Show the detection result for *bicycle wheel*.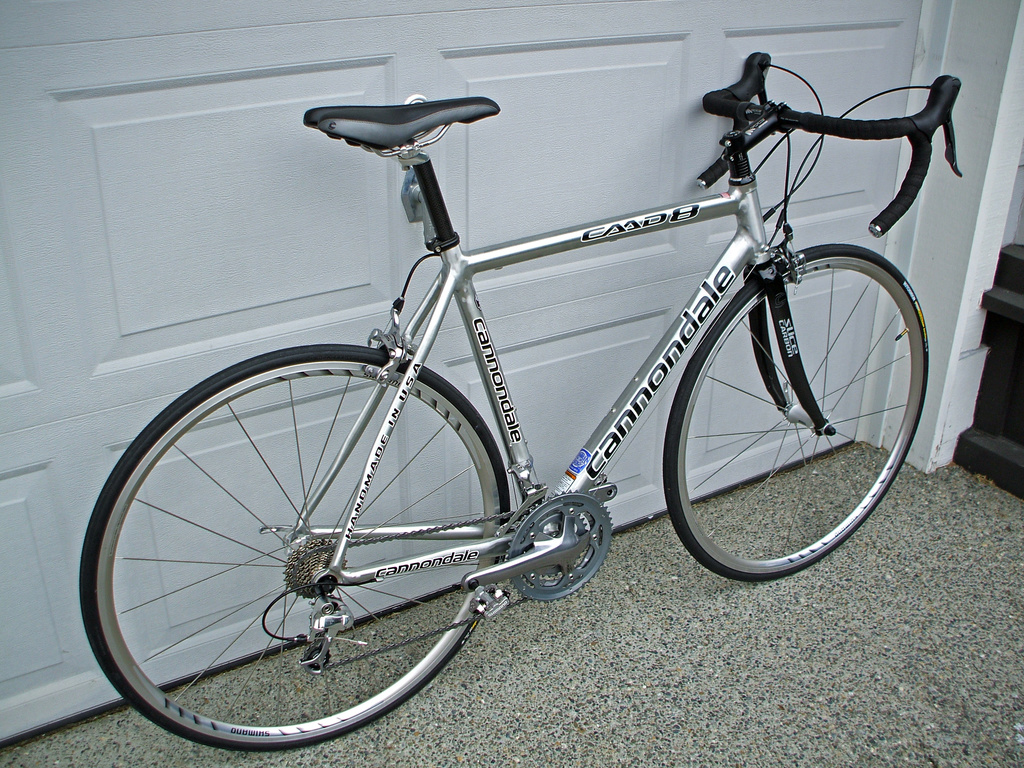
90,345,538,738.
